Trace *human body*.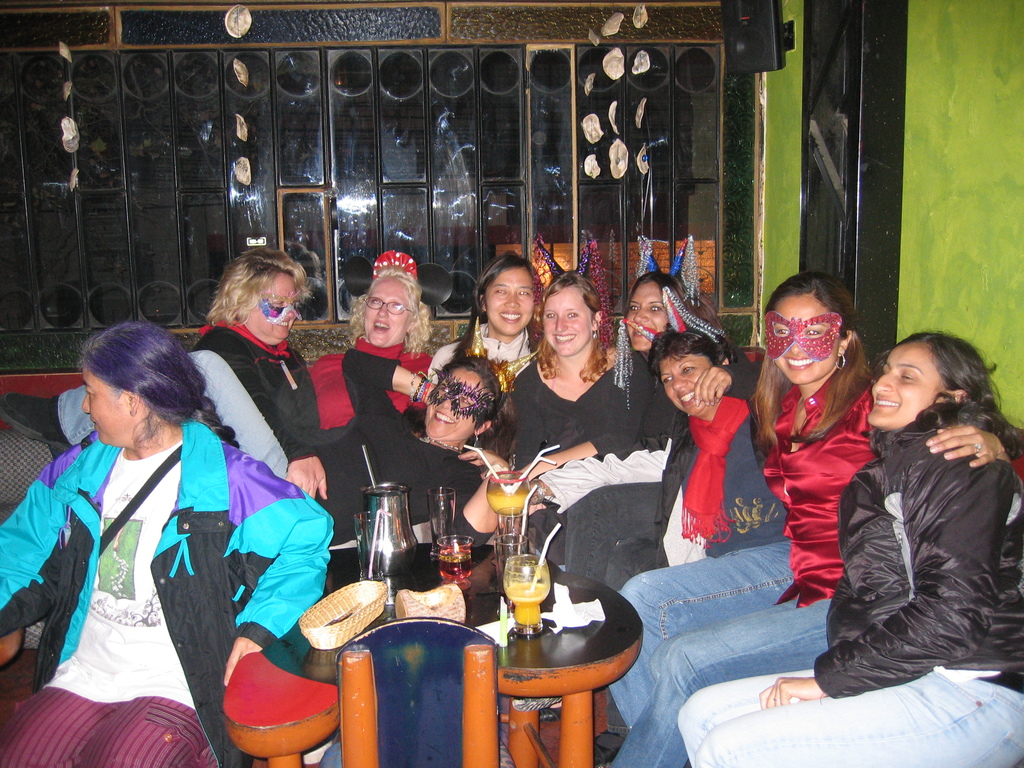
Traced to bbox(599, 397, 801, 726).
